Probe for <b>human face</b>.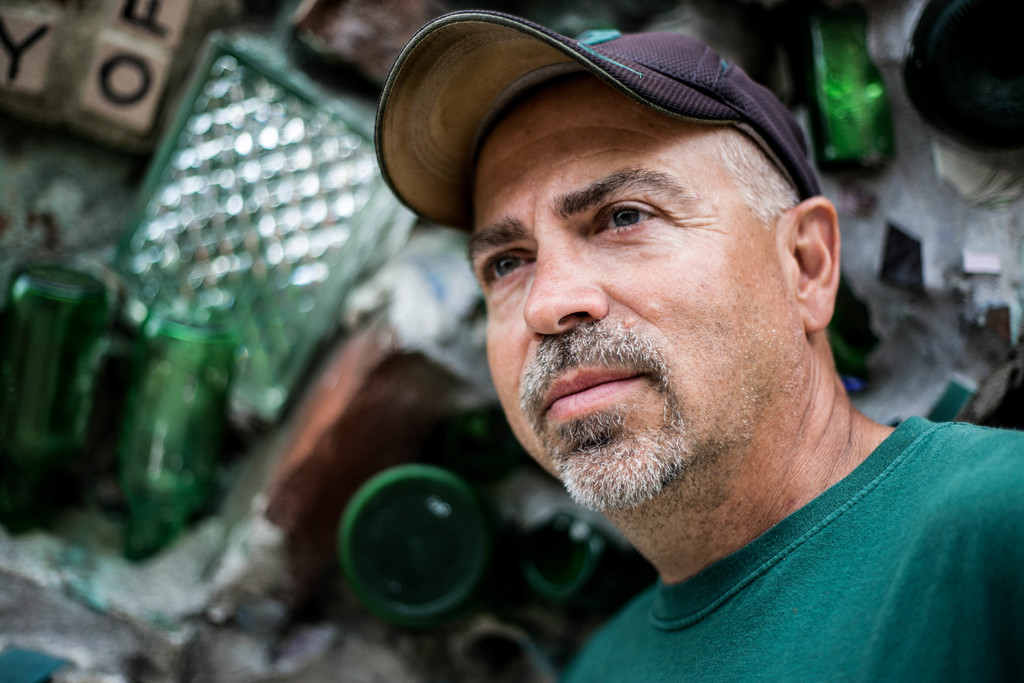
Probe result: pyautogui.locateOnScreen(474, 80, 796, 507).
